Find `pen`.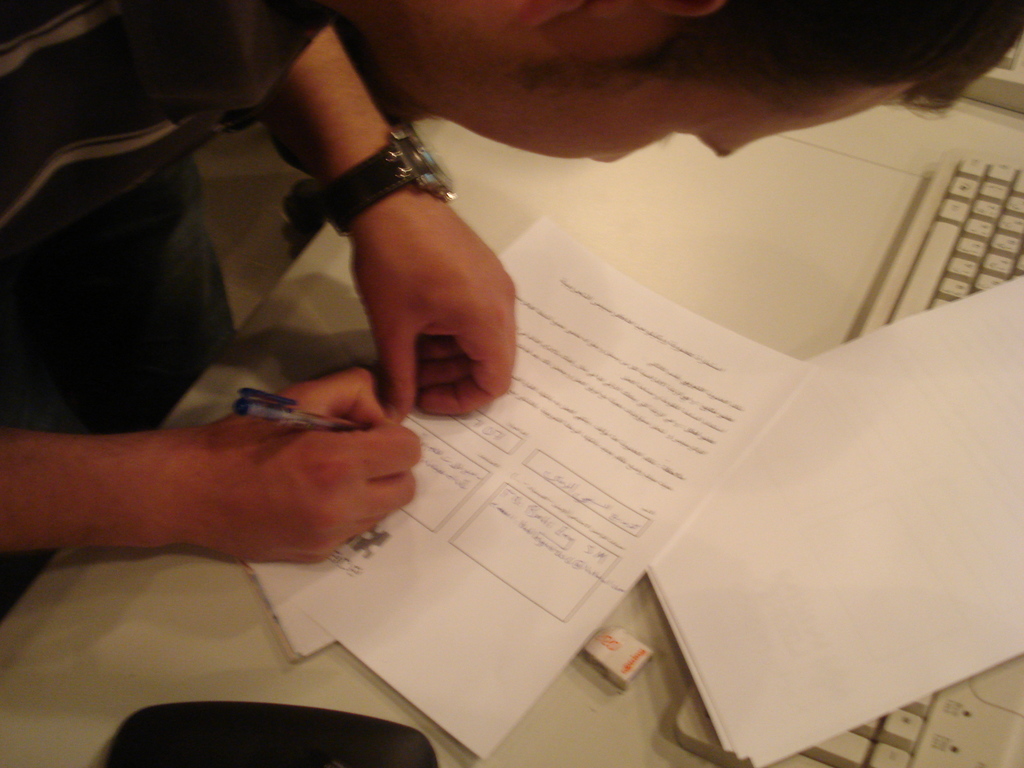
(237,387,376,429).
